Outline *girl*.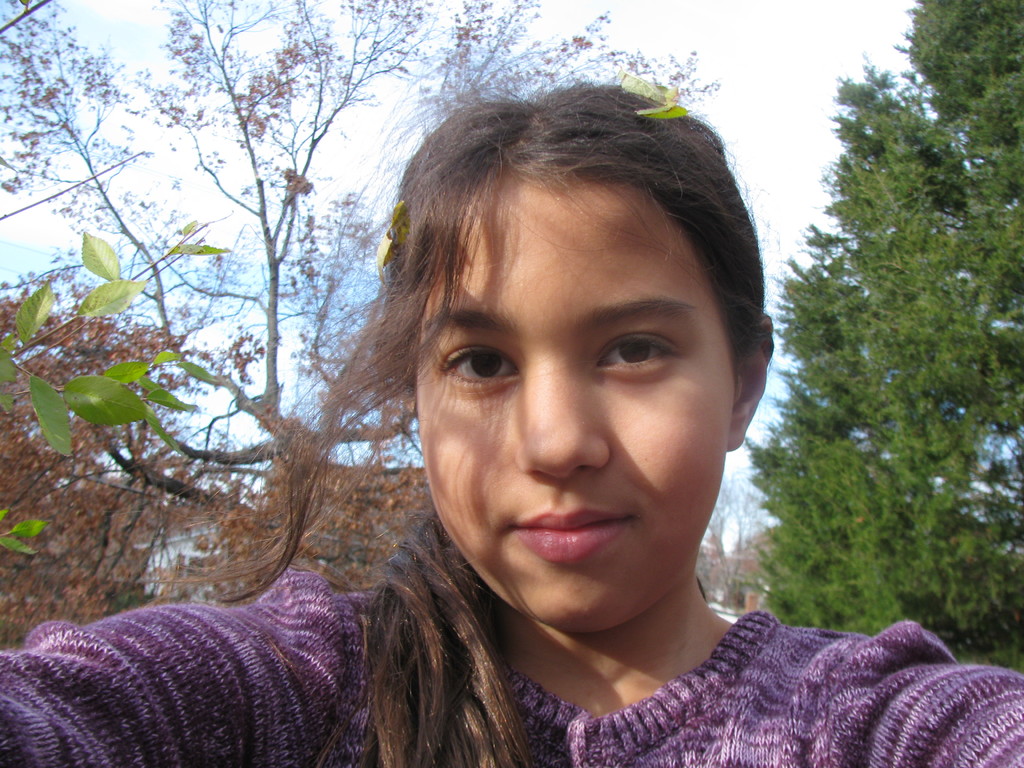
Outline: bbox(0, 72, 1023, 767).
